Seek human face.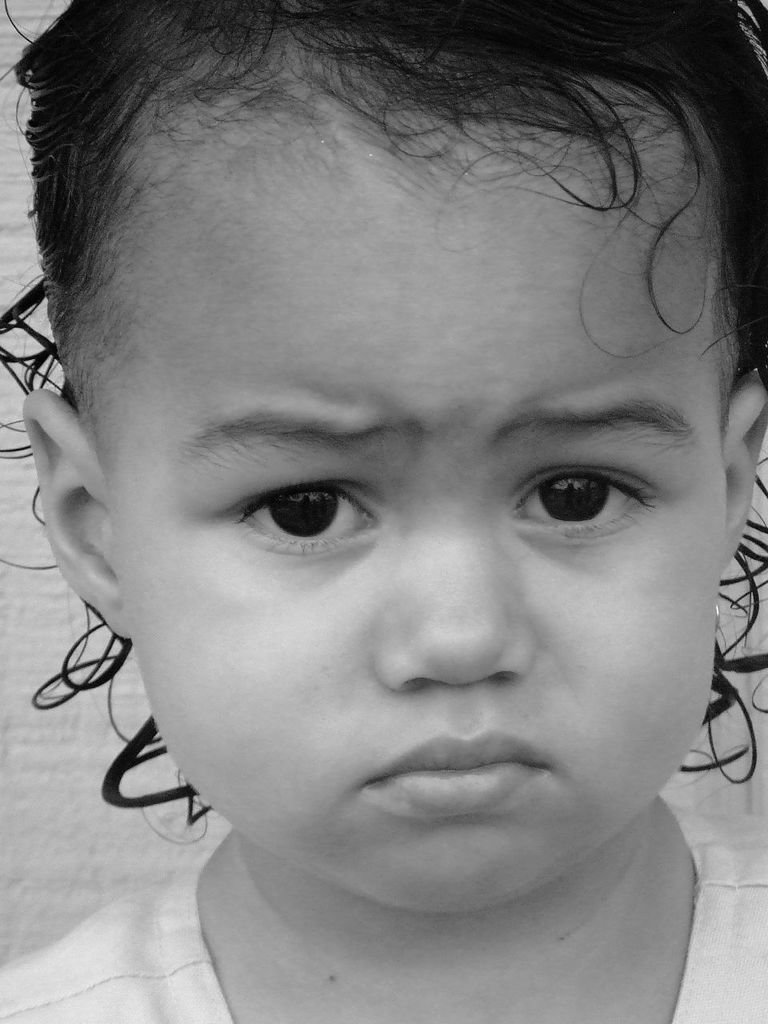
bbox(106, 40, 725, 909).
